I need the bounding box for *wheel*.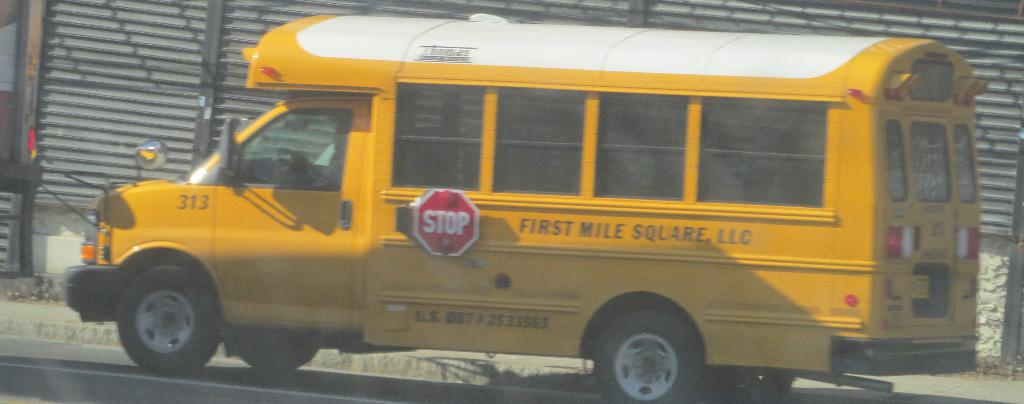
Here it is: bbox=[594, 314, 701, 403].
